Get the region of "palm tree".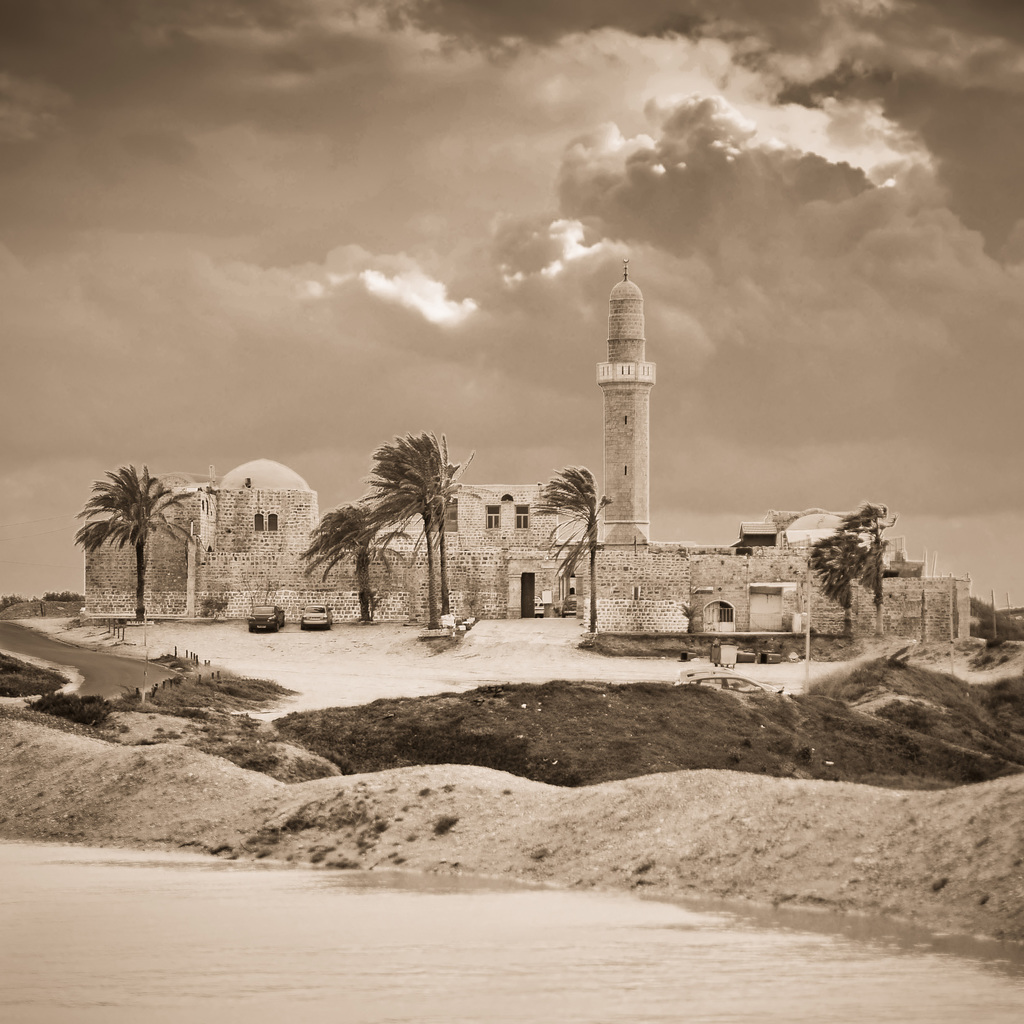
locate(62, 468, 191, 618).
